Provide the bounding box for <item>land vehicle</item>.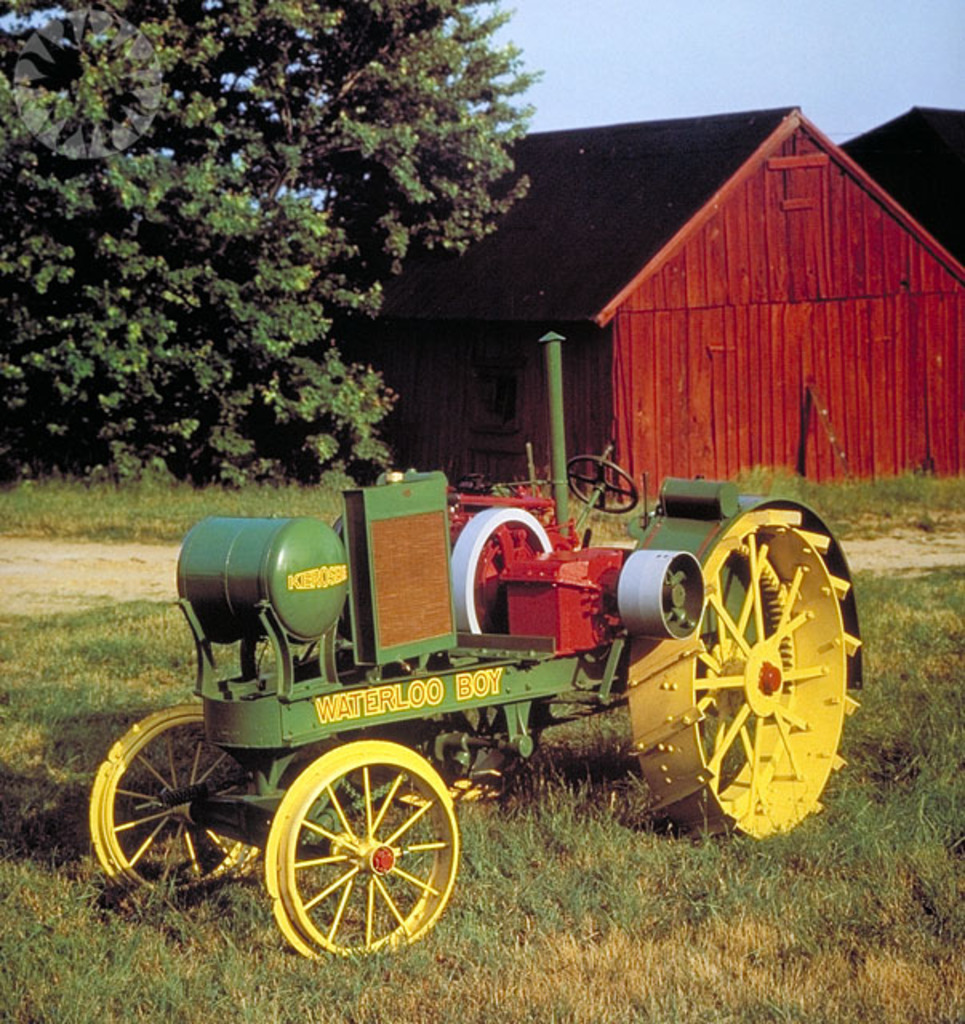
(85,333,864,968).
